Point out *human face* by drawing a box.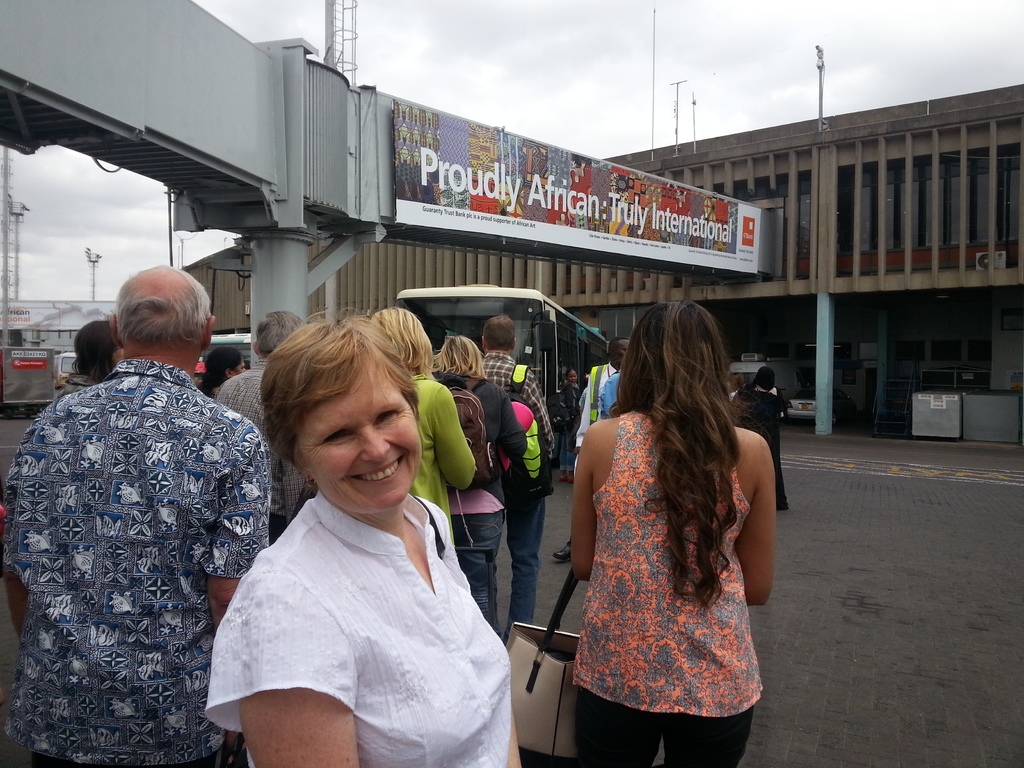
[292, 360, 418, 511].
